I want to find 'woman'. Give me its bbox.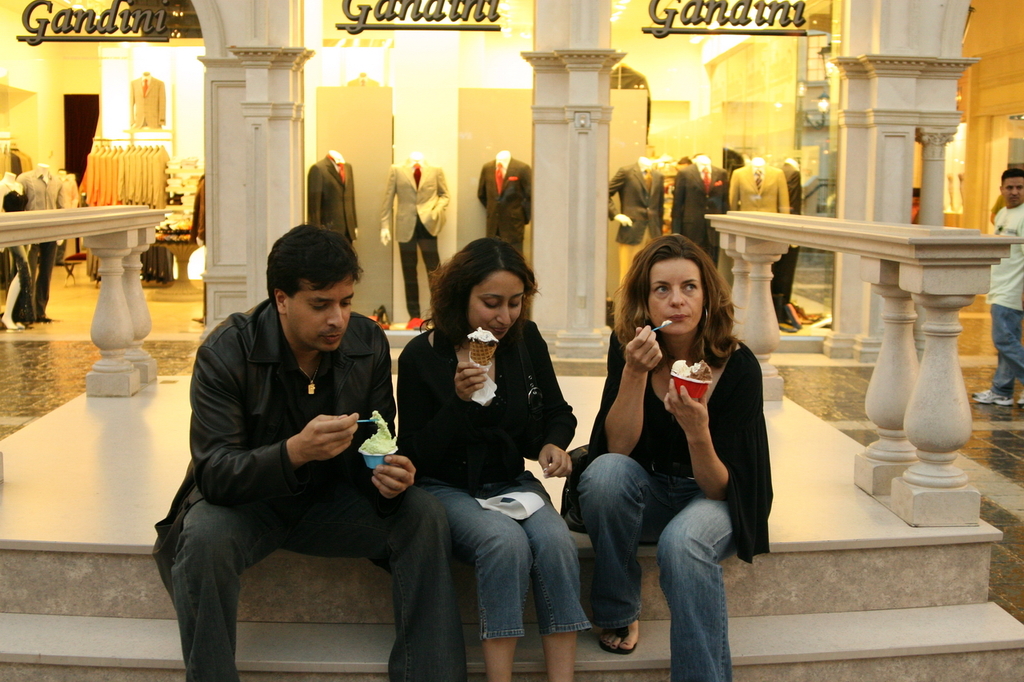
580/232/778/670.
